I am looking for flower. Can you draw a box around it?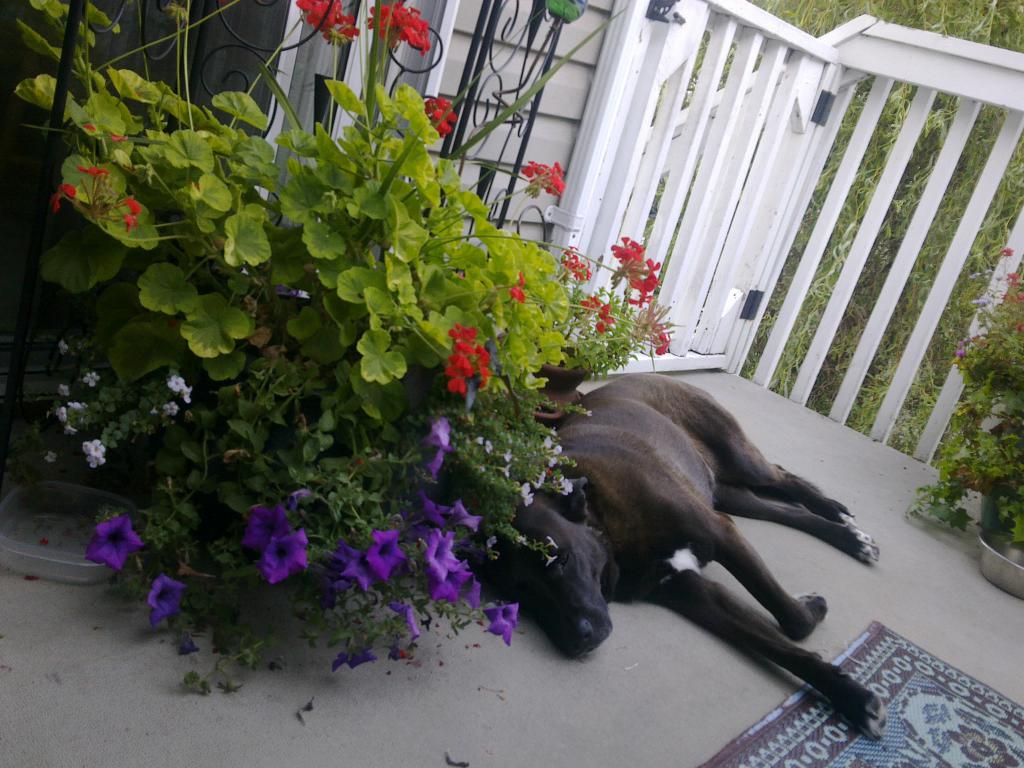
Sure, the bounding box is bbox=(508, 273, 529, 302).
